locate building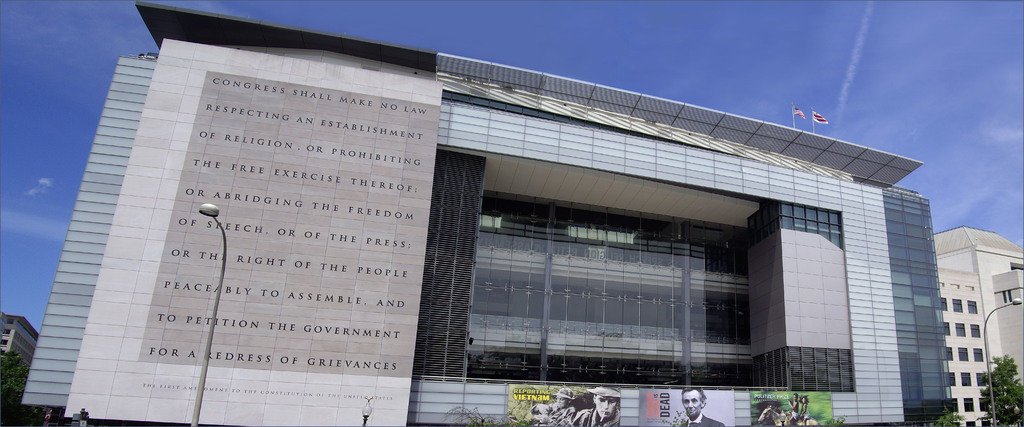
935, 227, 1023, 426
